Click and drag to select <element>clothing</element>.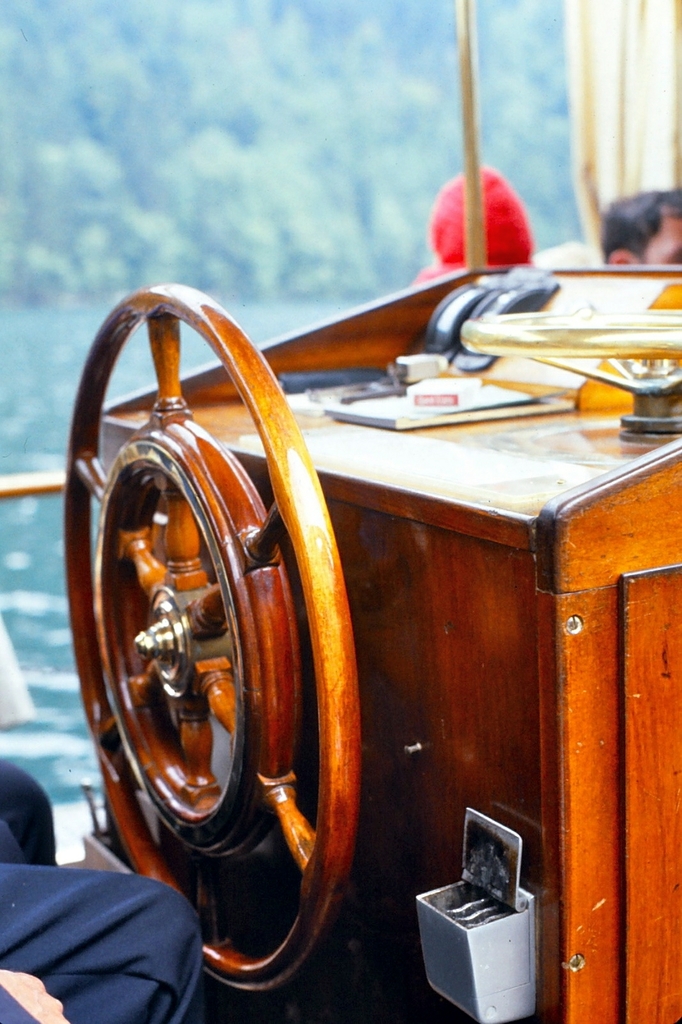
Selection: (407, 164, 533, 293).
